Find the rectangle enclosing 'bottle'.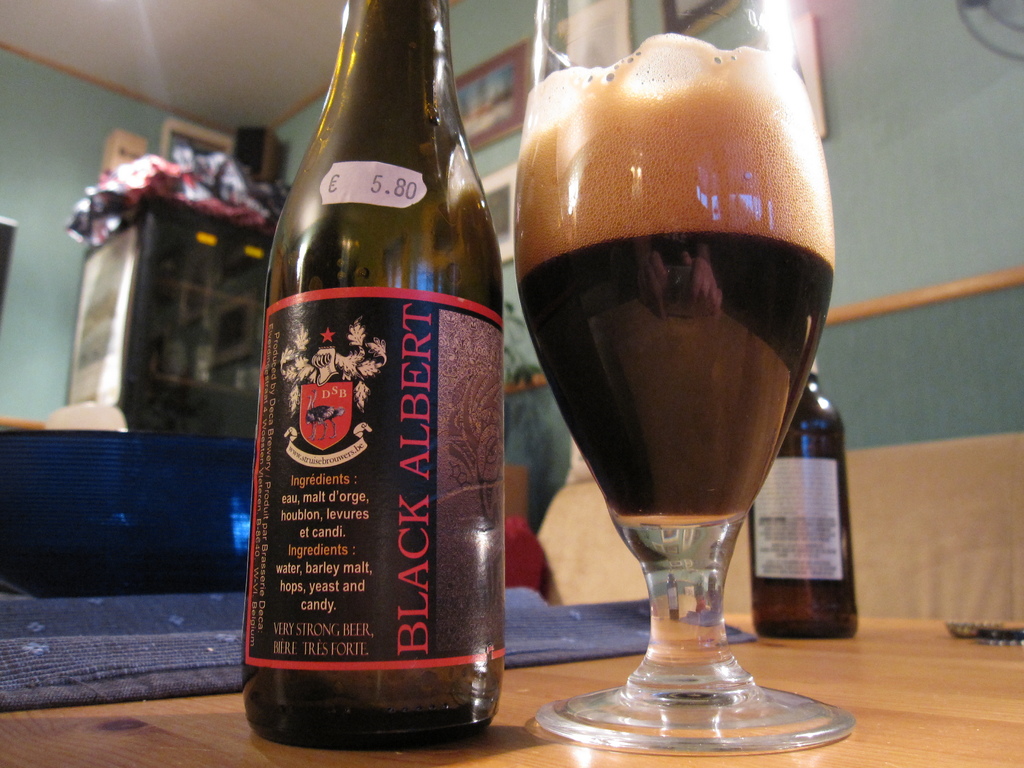
242, 1, 511, 755.
